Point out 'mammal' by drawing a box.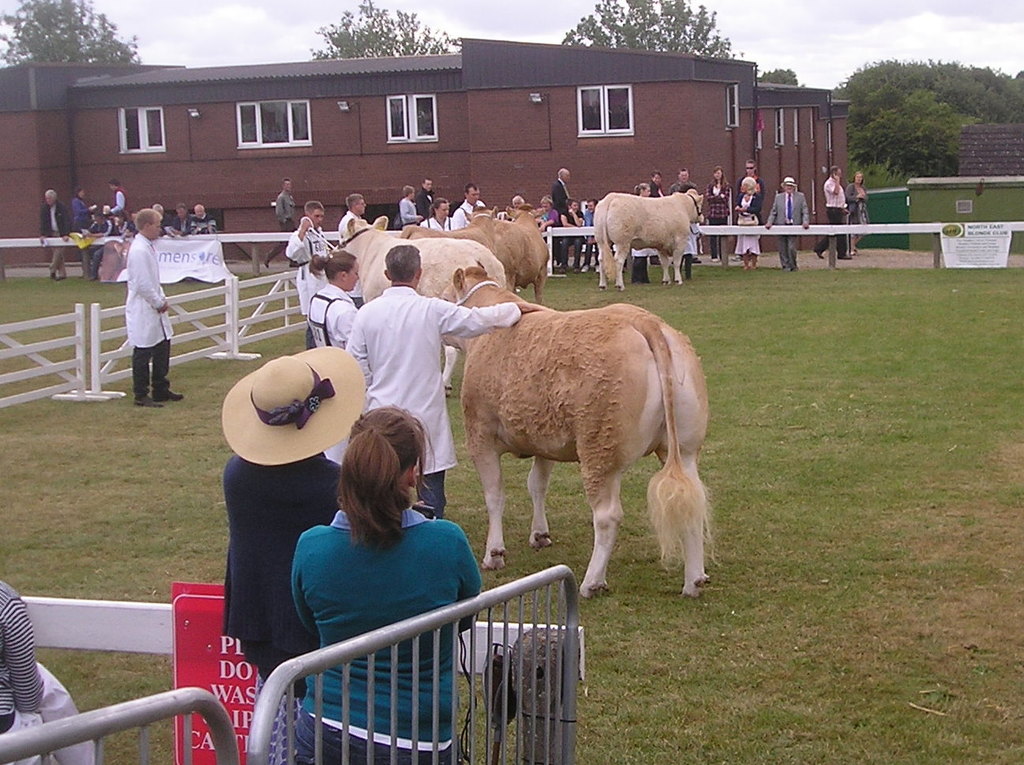
l=114, t=207, r=138, b=263.
